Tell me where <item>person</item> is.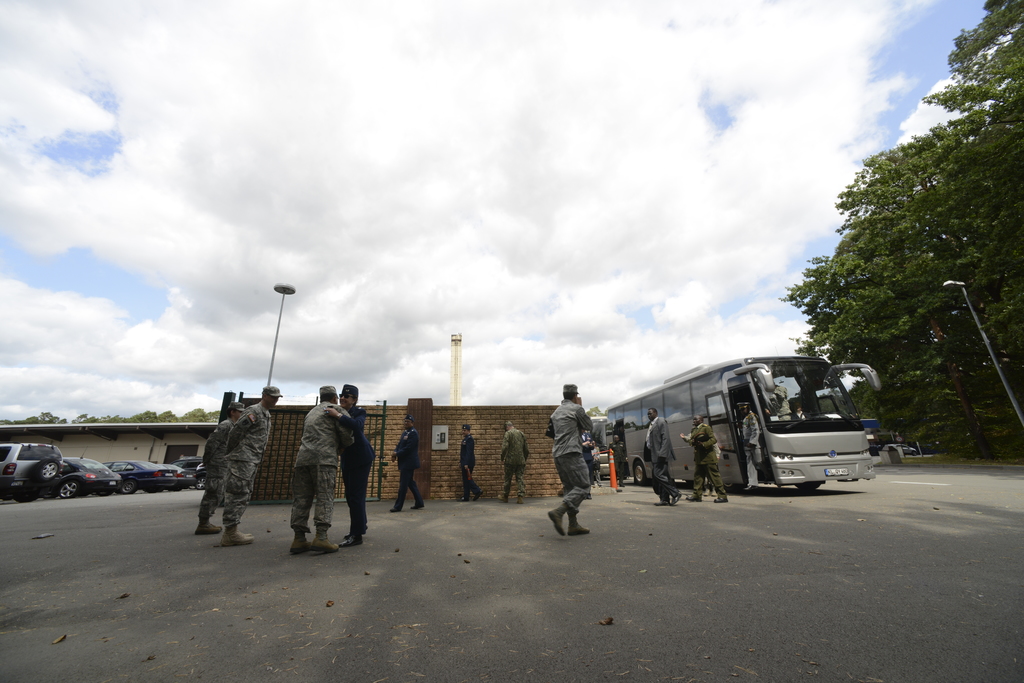
<item>person</item> is at x1=737, y1=399, x2=765, y2=487.
